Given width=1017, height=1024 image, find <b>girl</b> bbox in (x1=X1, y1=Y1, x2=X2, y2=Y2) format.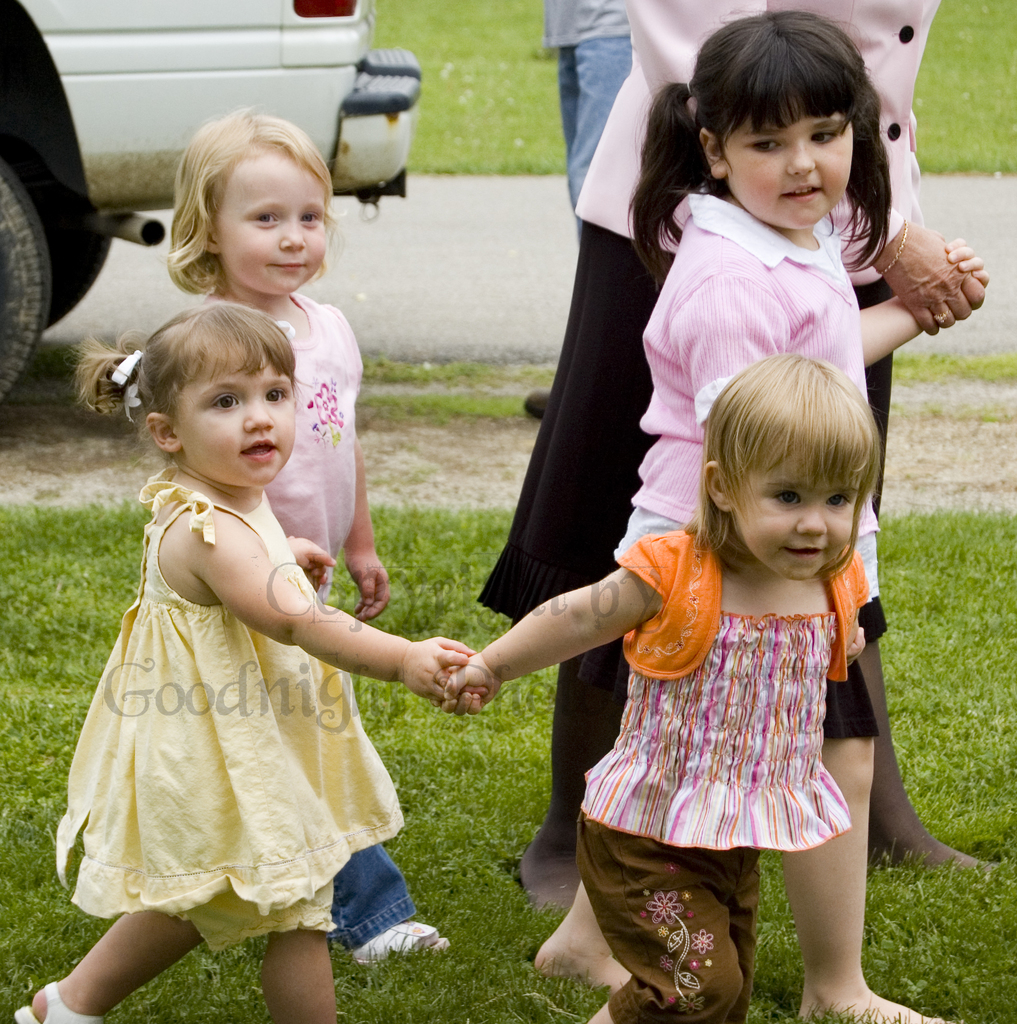
(x1=164, y1=98, x2=445, y2=959).
